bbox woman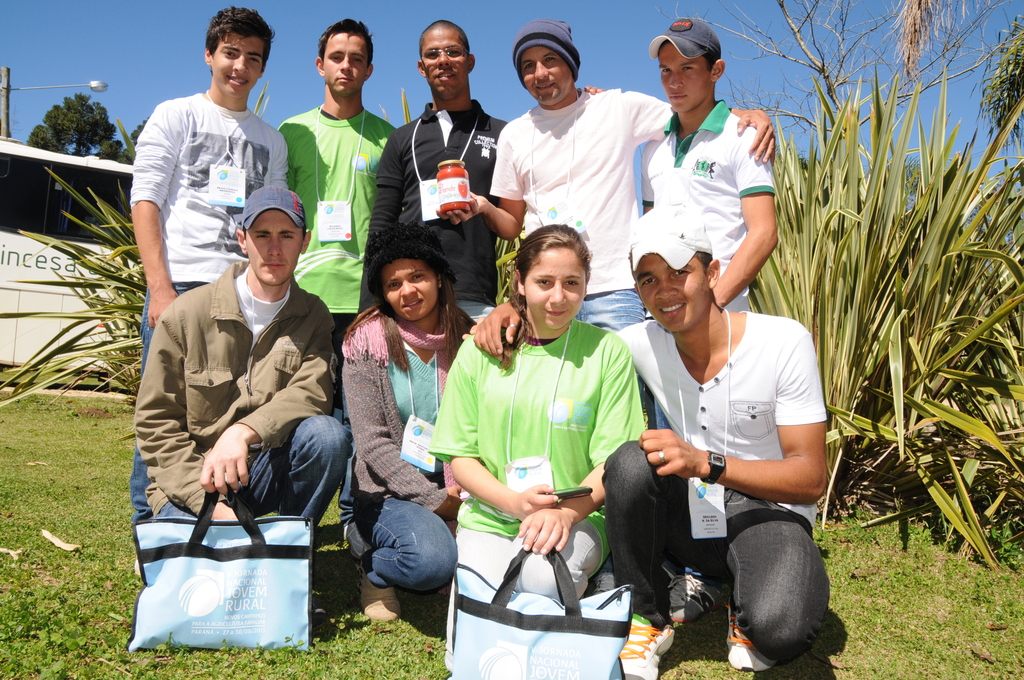
locate(333, 222, 479, 624)
